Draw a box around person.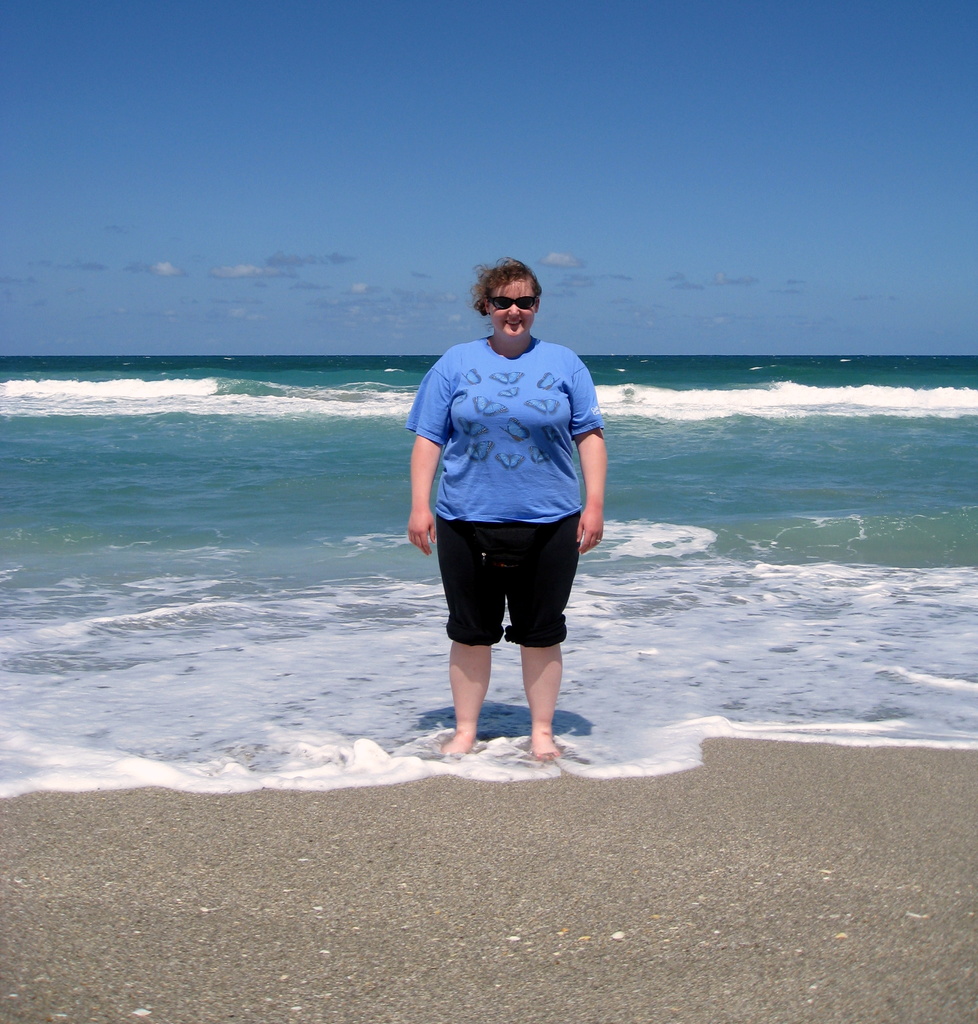
<bbox>408, 262, 604, 757</bbox>.
